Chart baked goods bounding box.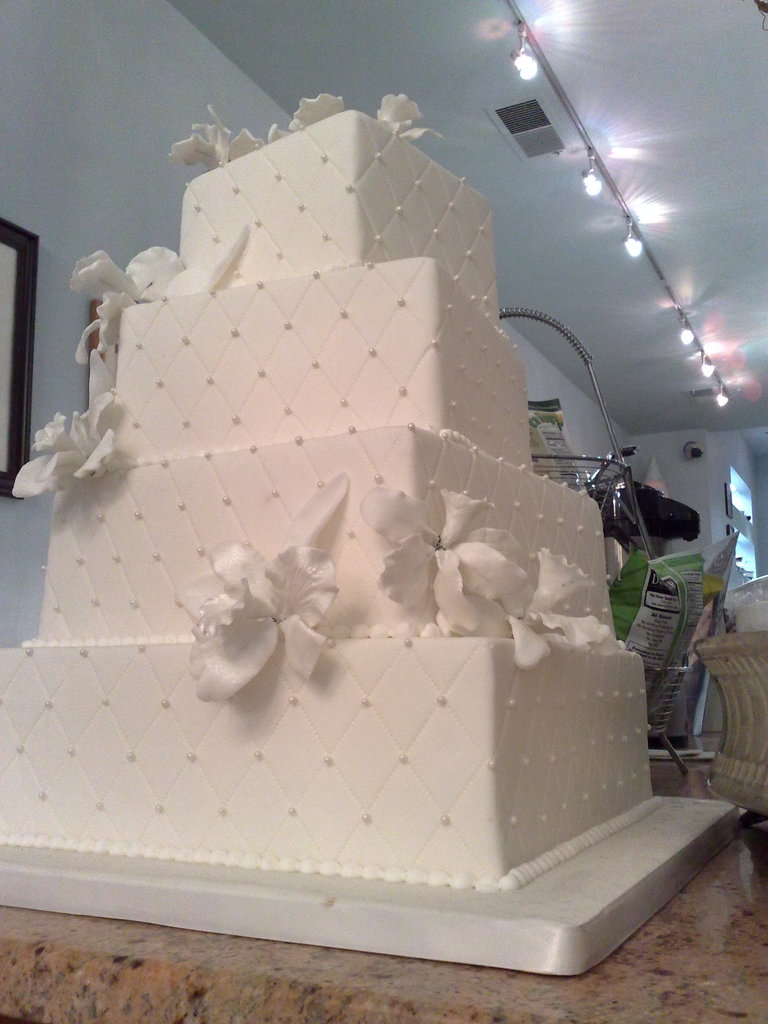
Charted: box=[52, 153, 756, 930].
